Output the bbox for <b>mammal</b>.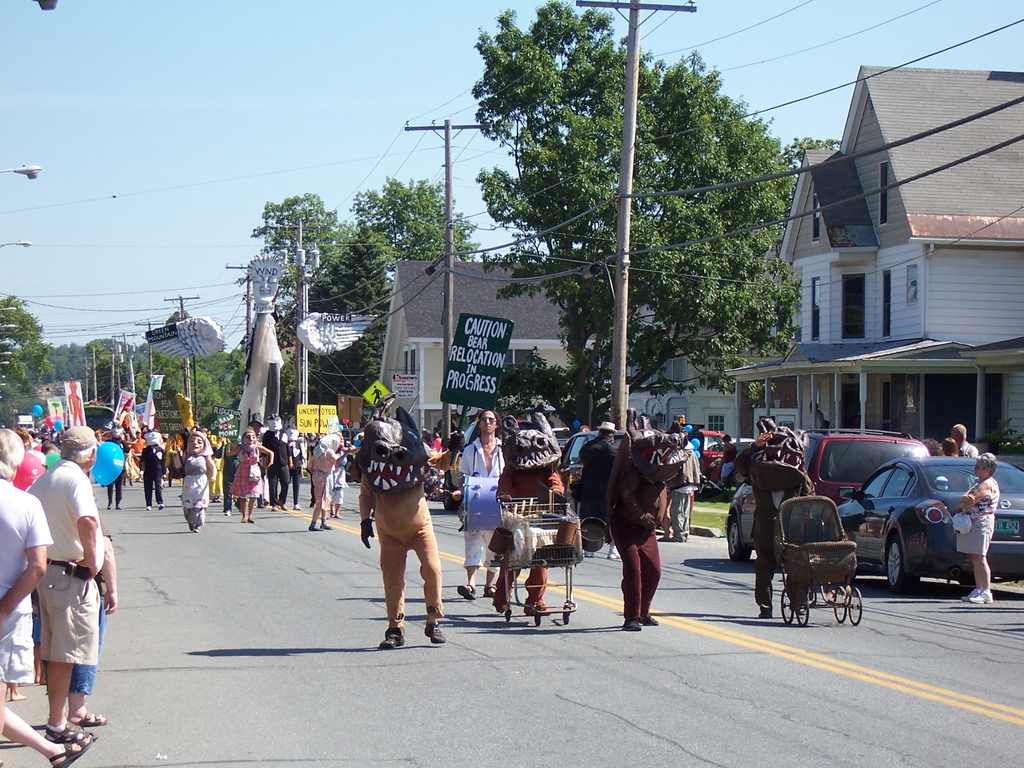
rect(604, 412, 689, 632).
